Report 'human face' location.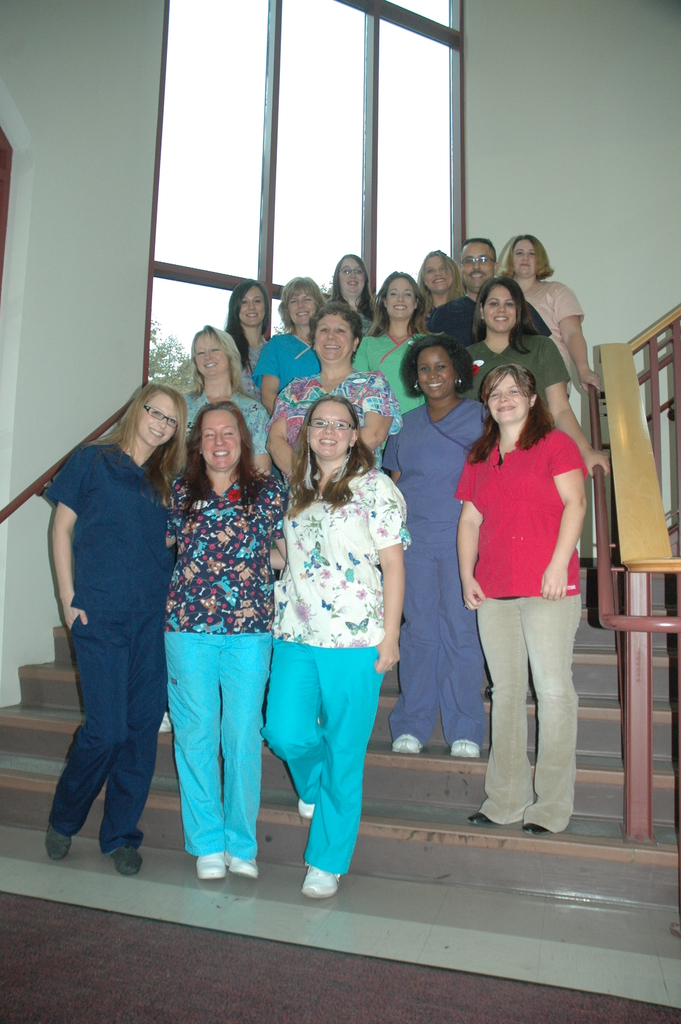
Report: l=305, t=403, r=361, b=455.
